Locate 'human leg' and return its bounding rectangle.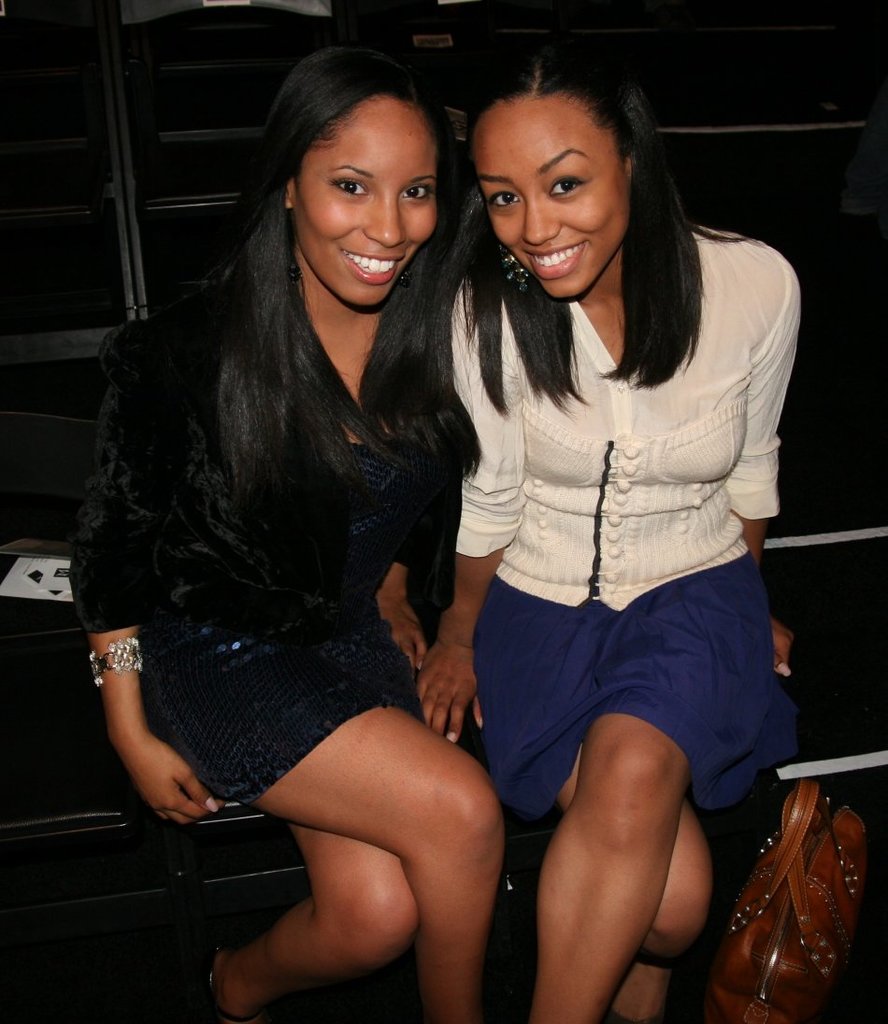
518, 659, 722, 1019.
